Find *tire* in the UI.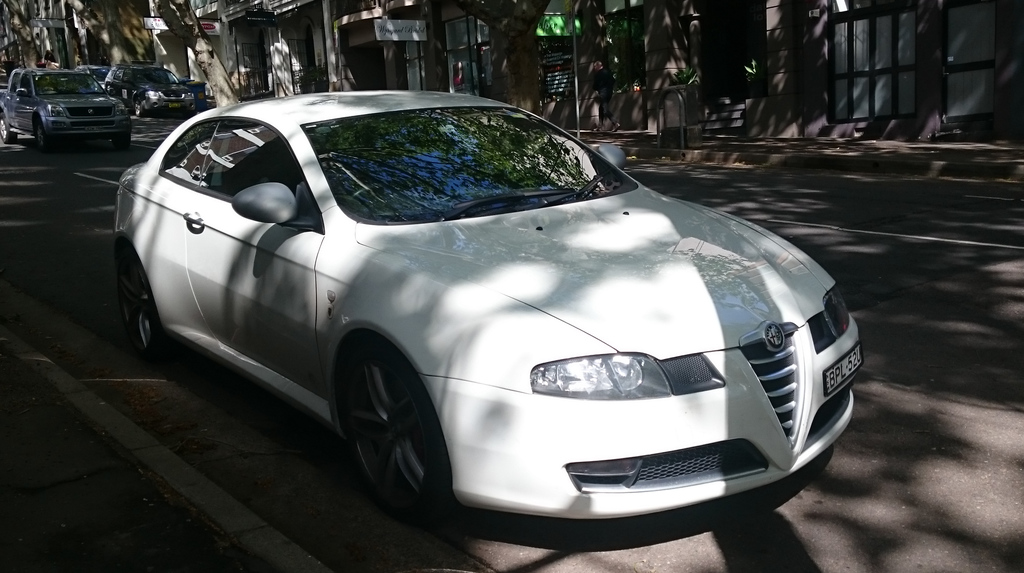
UI element at locate(0, 116, 21, 143).
